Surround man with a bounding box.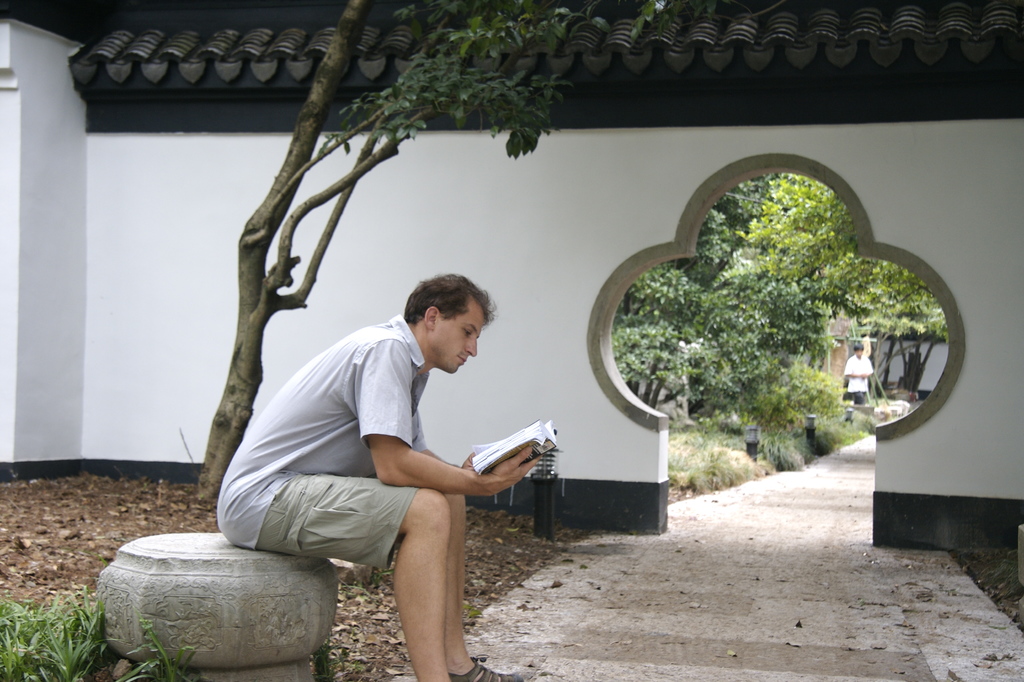
[x1=850, y1=346, x2=875, y2=405].
